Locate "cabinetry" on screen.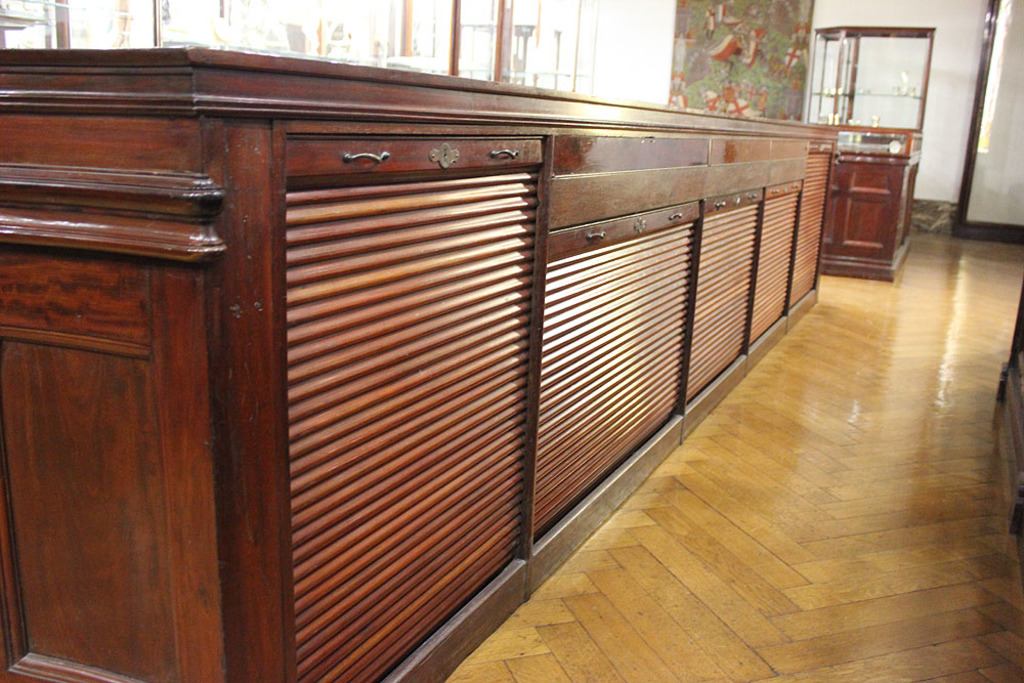
On screen at detection(0, 42, 845, 682).
